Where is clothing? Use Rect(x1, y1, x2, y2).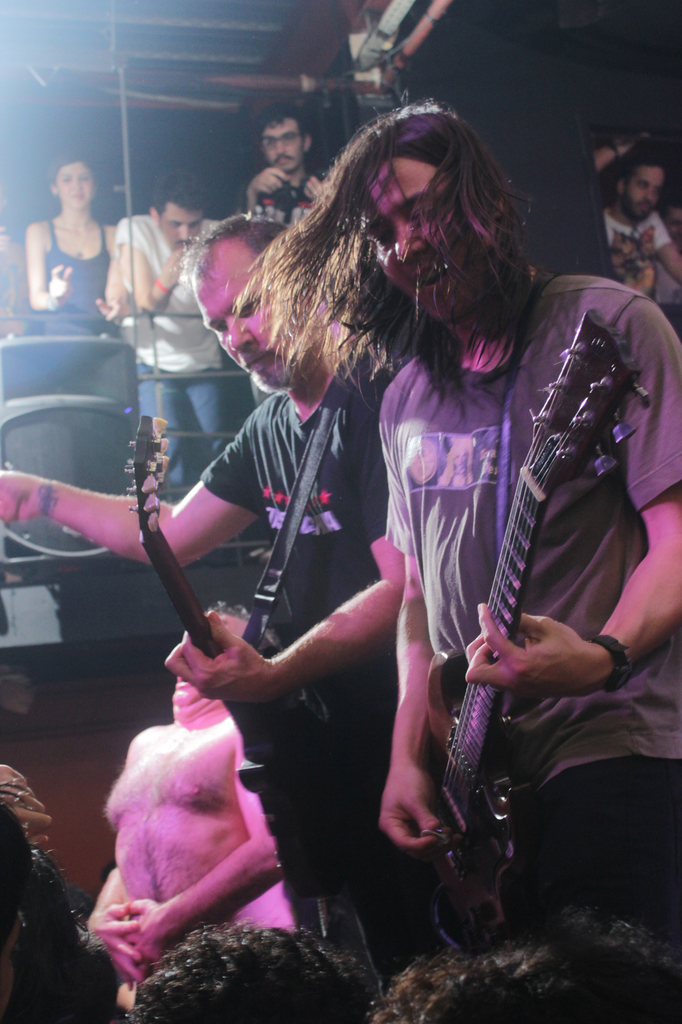
Rect(196, 335, 392, 817).
